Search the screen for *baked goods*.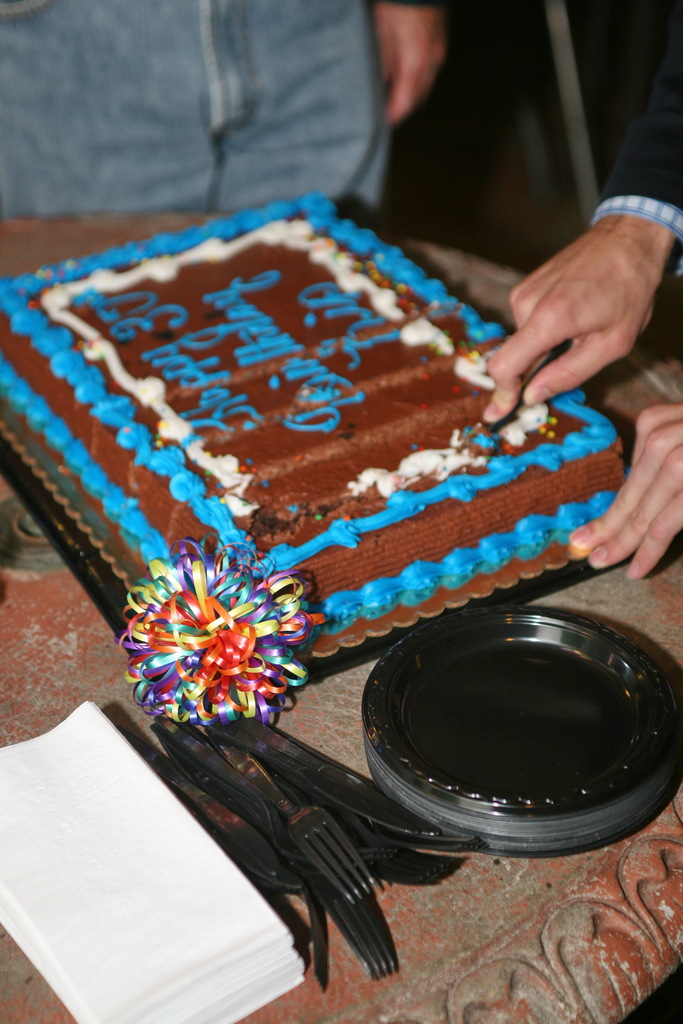
Found at 0:188:636:655.
